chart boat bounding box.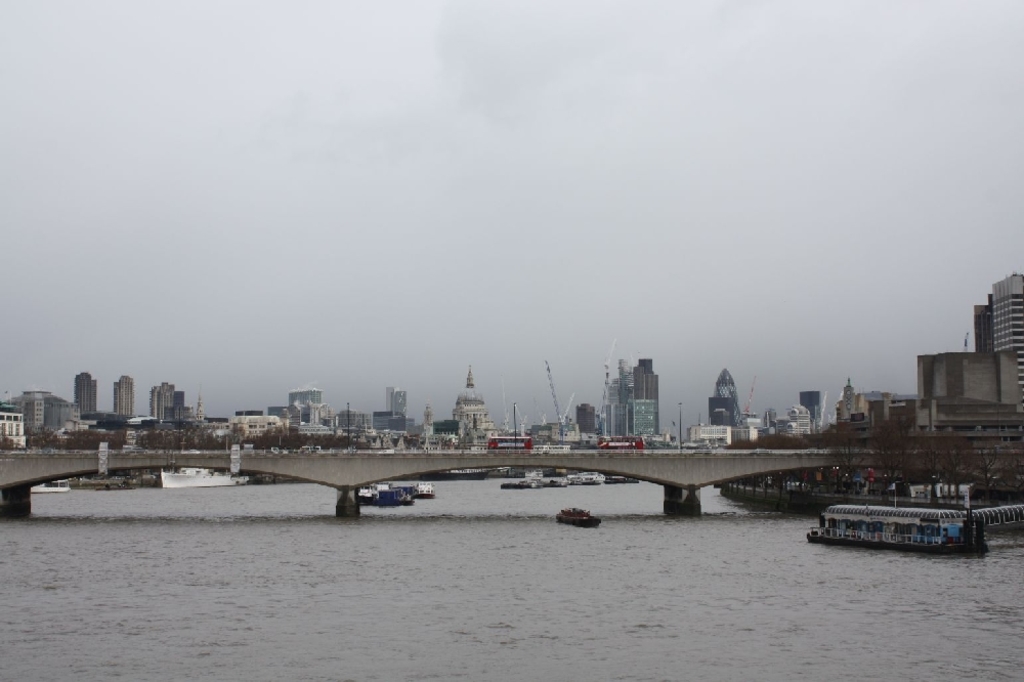
Charted: <region>535, 474, 561, 491</region>.
